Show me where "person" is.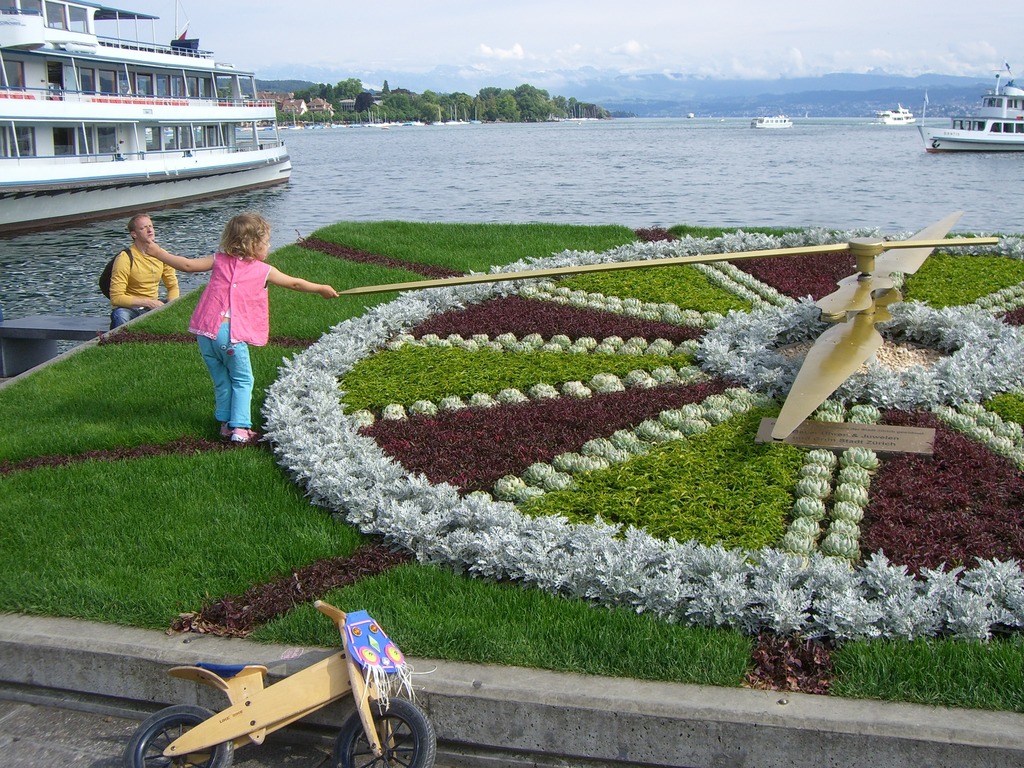
"person" is at 147:212:340:440.
